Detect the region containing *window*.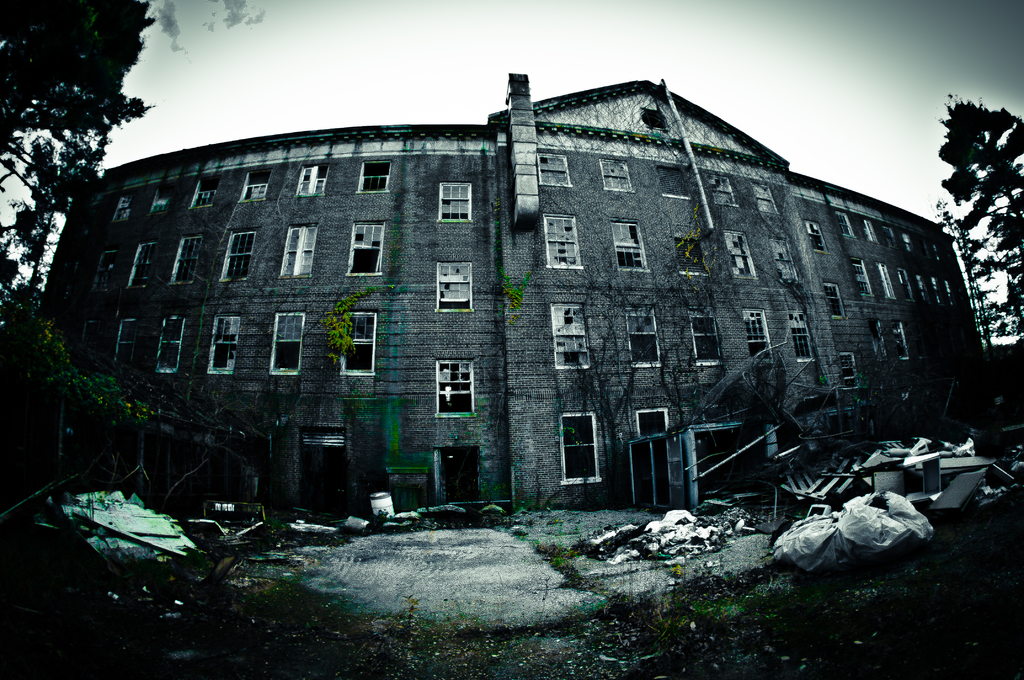
BBox(931, 279, 939, 301).
